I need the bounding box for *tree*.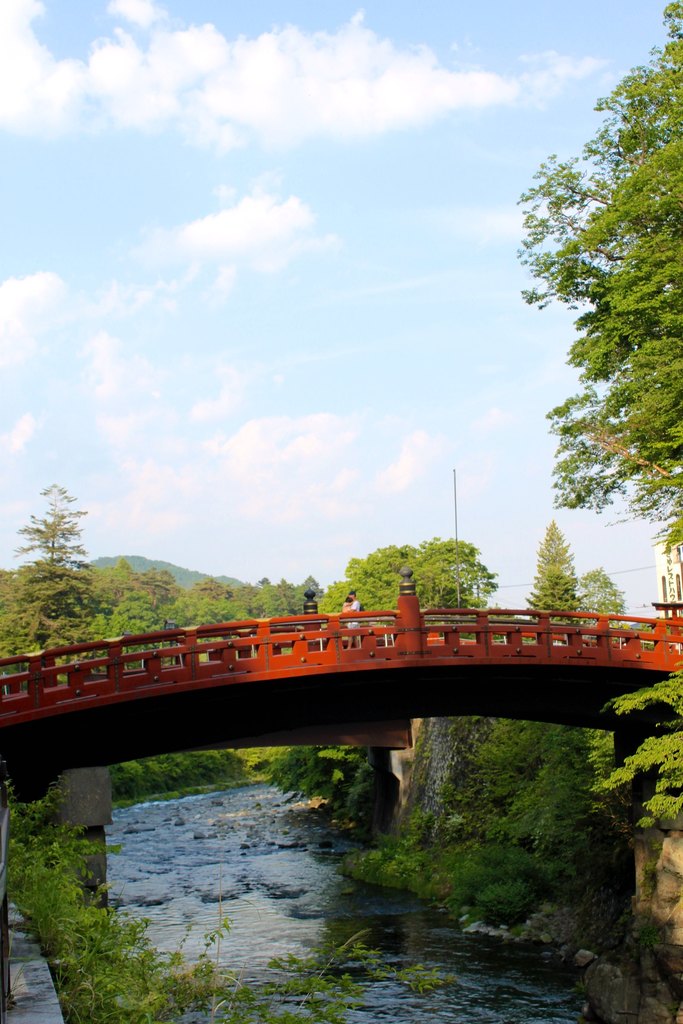
Here it is: x1=18, y1=465, x2=82, y2=602.
